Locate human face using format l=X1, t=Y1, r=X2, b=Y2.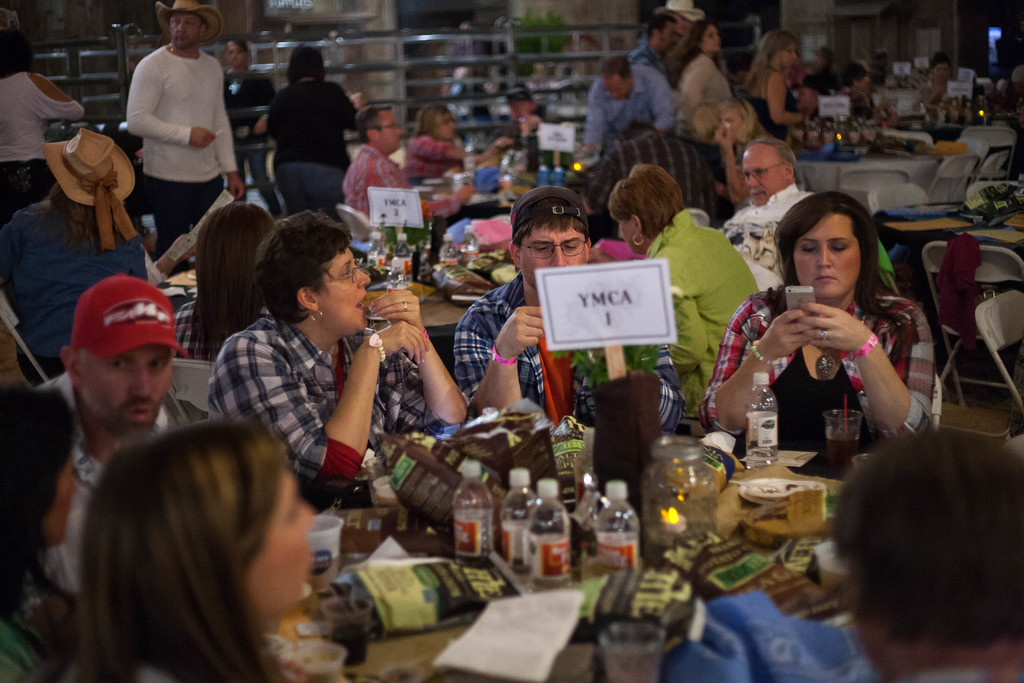
l=779, t=40, r=799, b=72.
